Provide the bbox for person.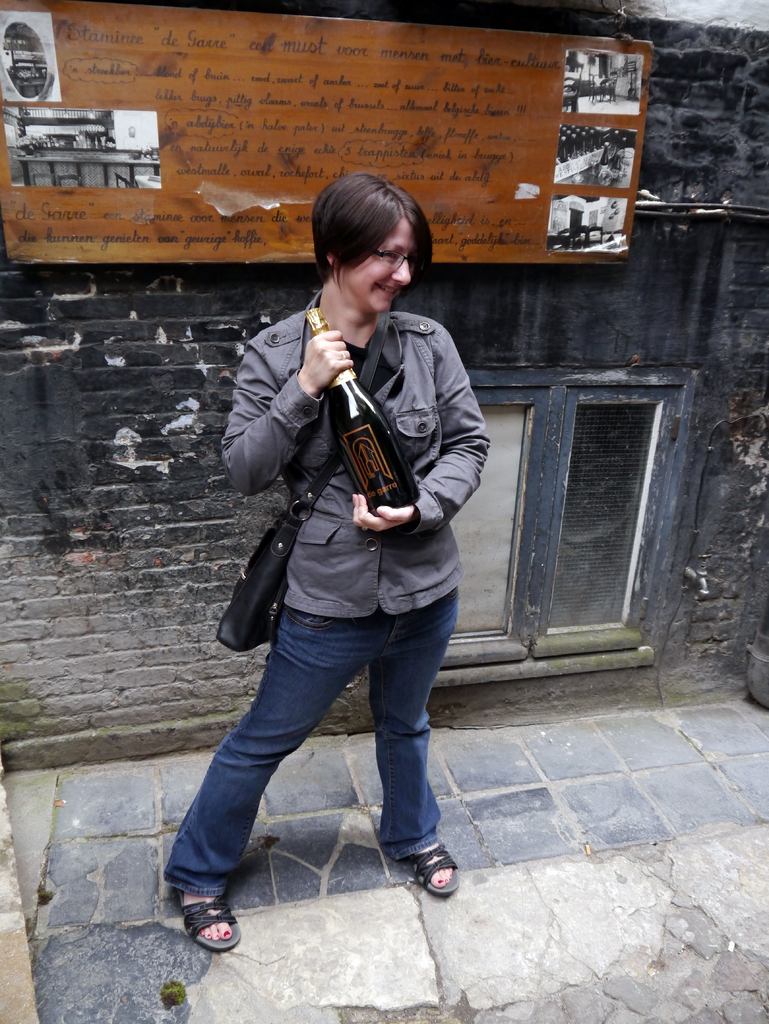
191:129:494:949.
